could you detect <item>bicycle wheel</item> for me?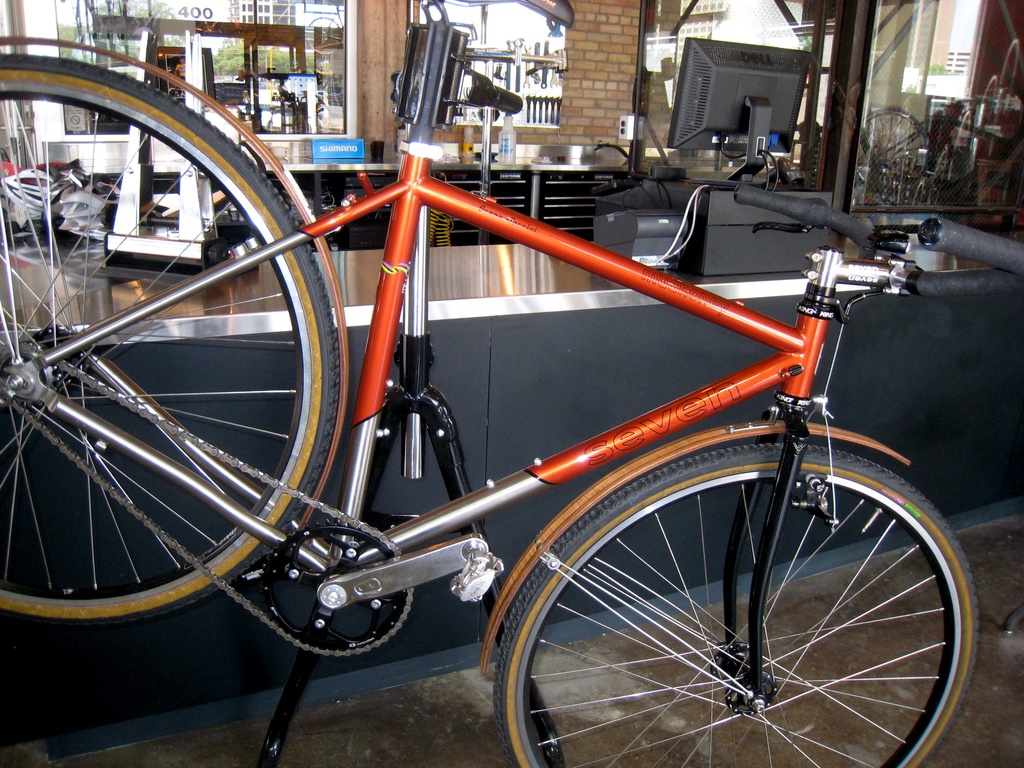
Detection result: {"x1": 495, "y1": 440, "x2": 975, "y2": 767}.
